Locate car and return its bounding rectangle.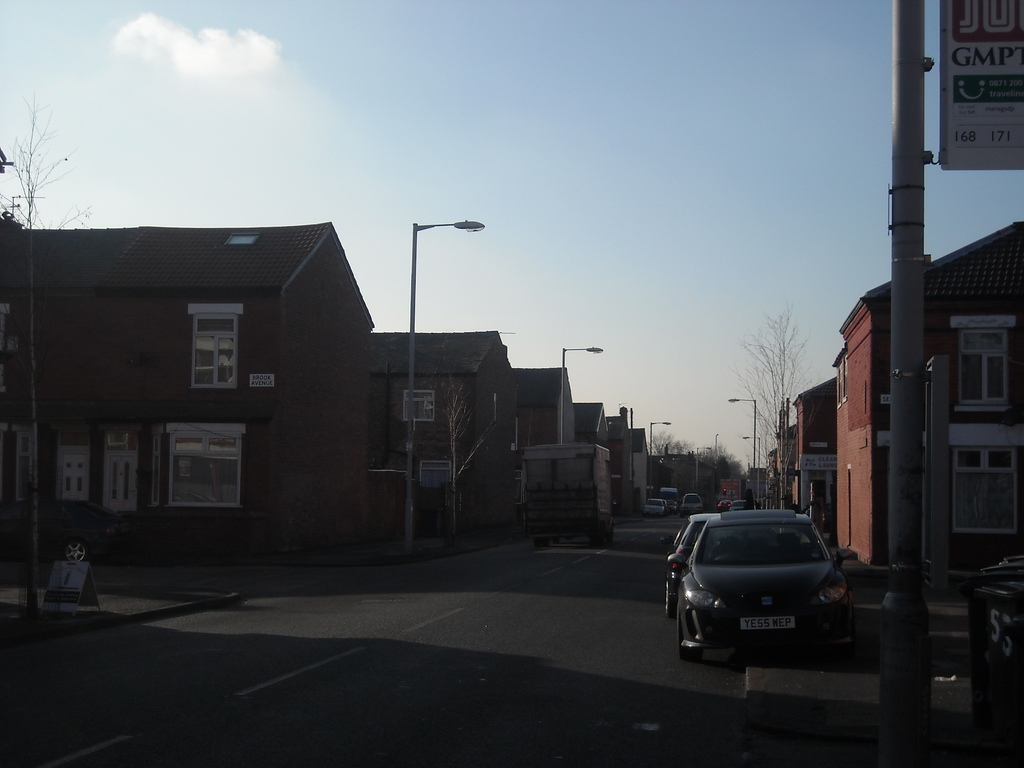
(659,513,721,616).
